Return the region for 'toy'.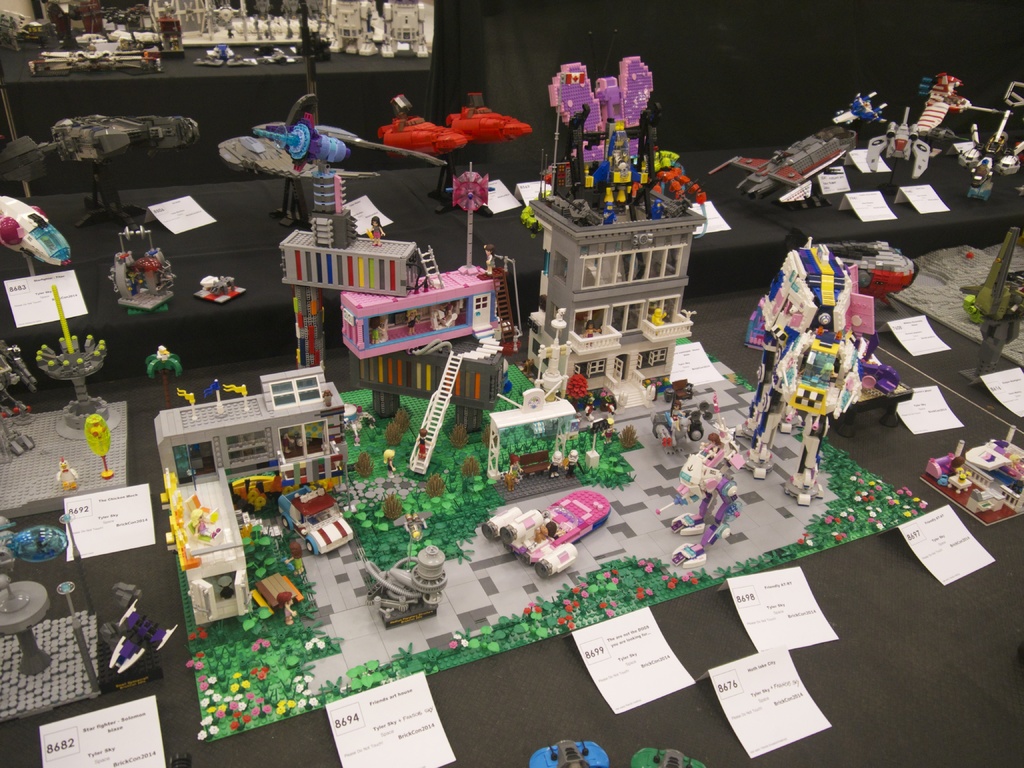
bbox(217, 138, 380, 229).
